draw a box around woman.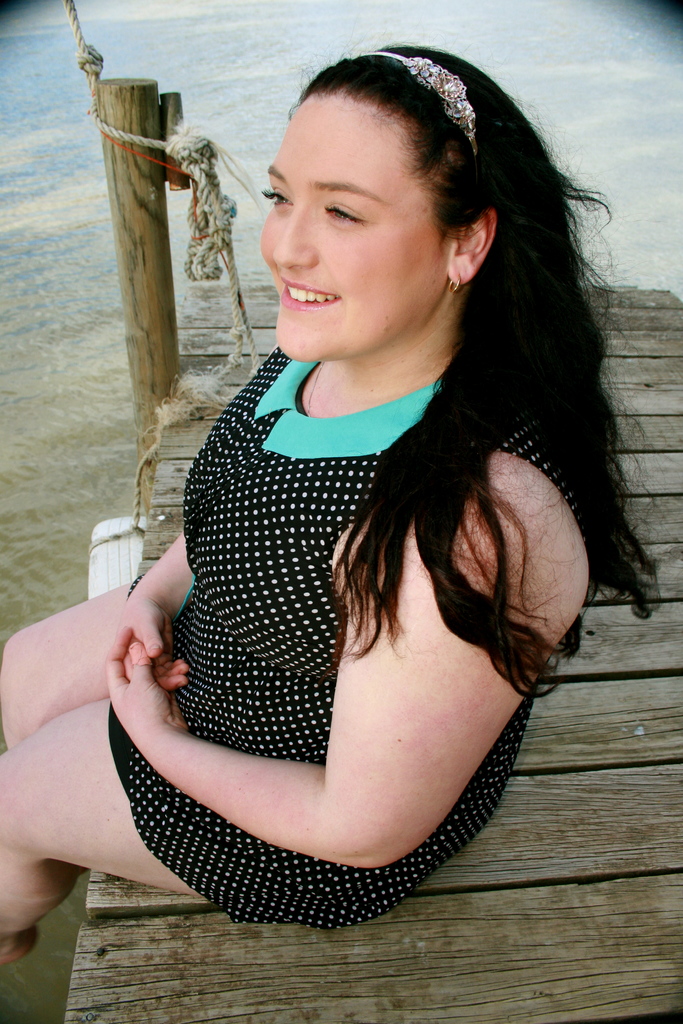
{"left": 103, "top": 20, "right": 632, "bottom": 932}.
